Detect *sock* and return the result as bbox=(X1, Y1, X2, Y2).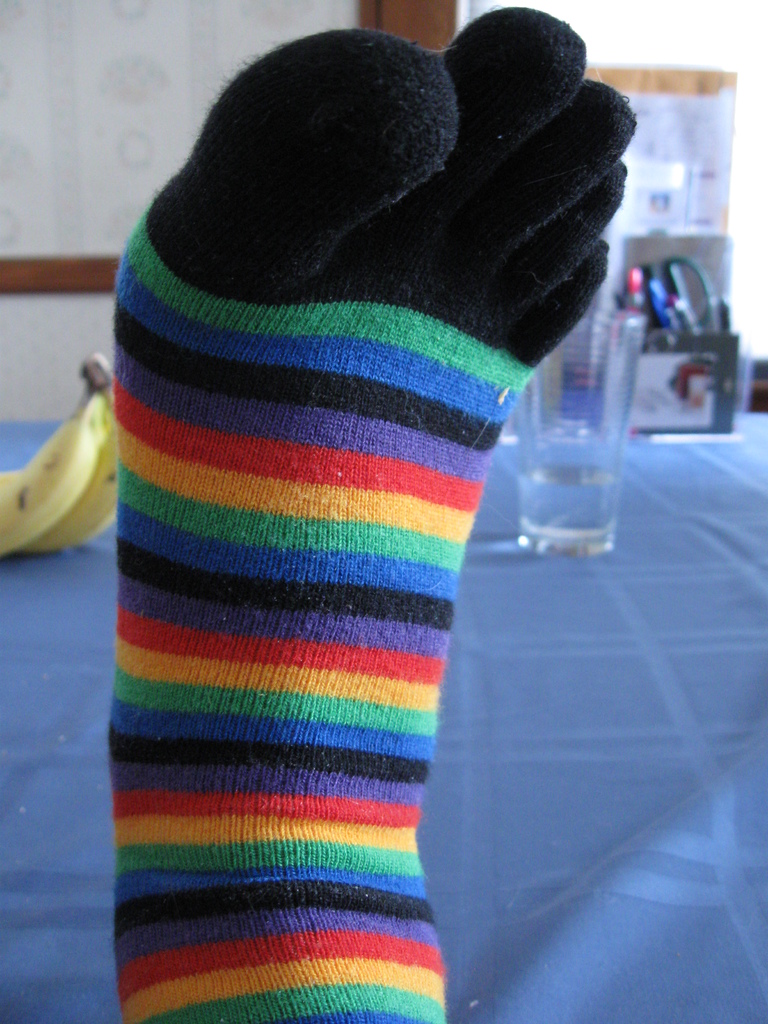
bbox=(108, 1, 636, 1023).
